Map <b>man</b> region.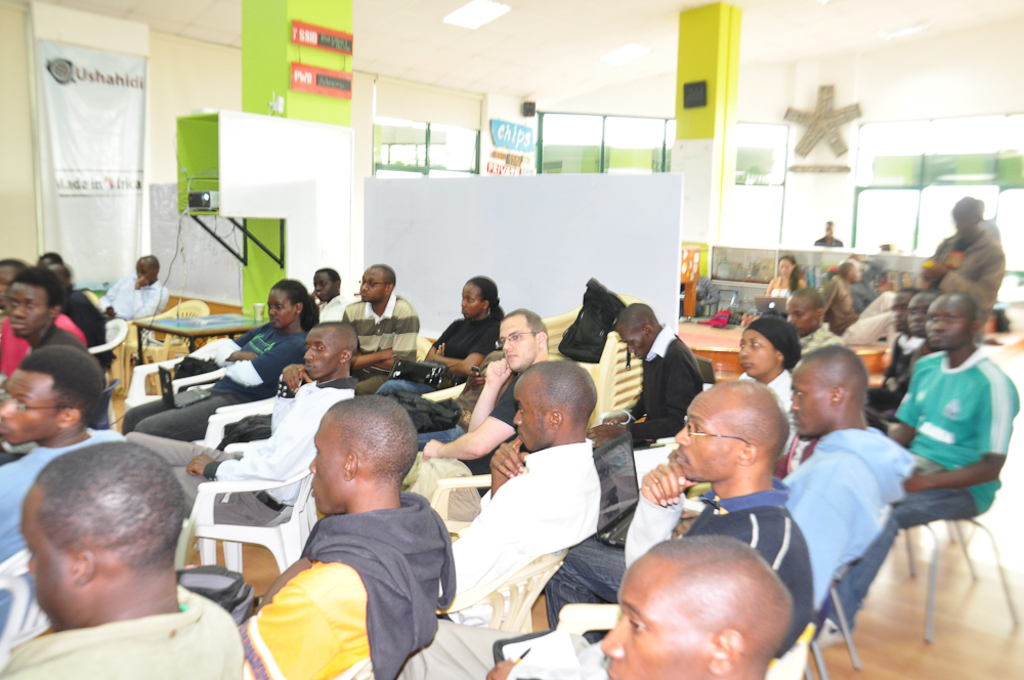
Mapped to [483,536,795,679].
